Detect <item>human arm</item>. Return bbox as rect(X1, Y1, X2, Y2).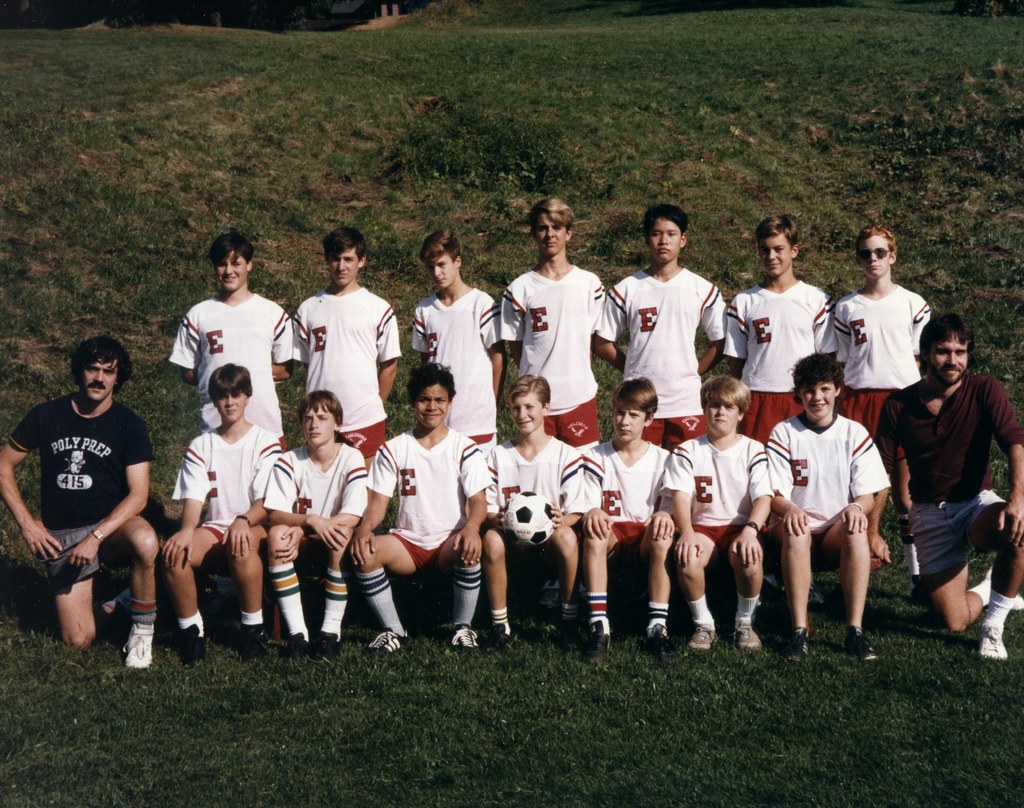
rect(732, 443, 776, 569).
